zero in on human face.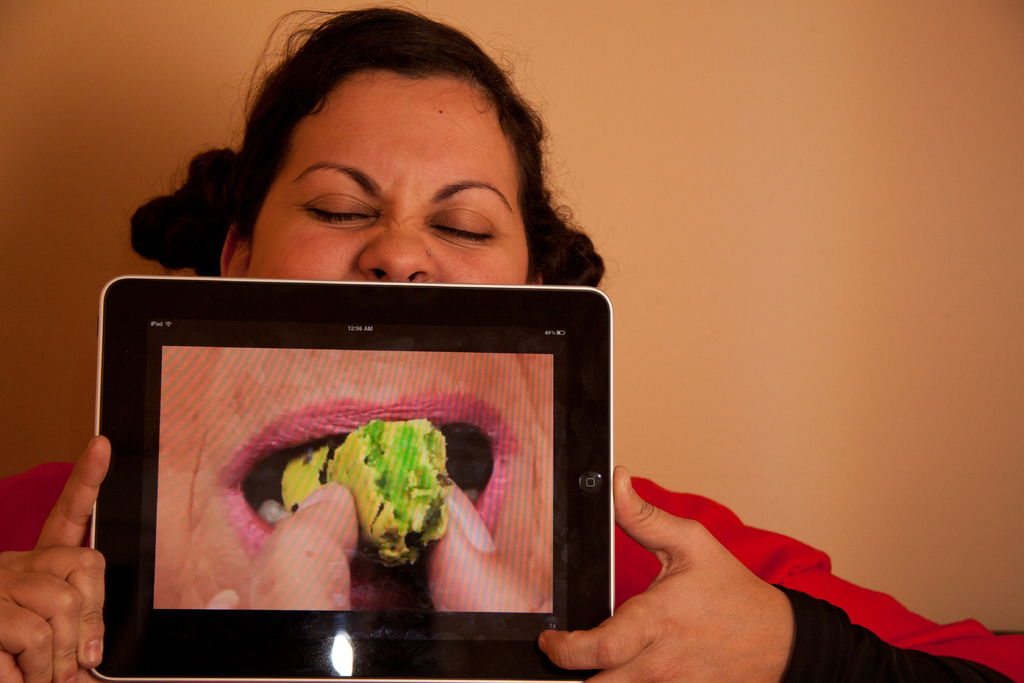
Zeroed in: {"left": 157, "top": 345, "right": 554, "bottom": 617}.
